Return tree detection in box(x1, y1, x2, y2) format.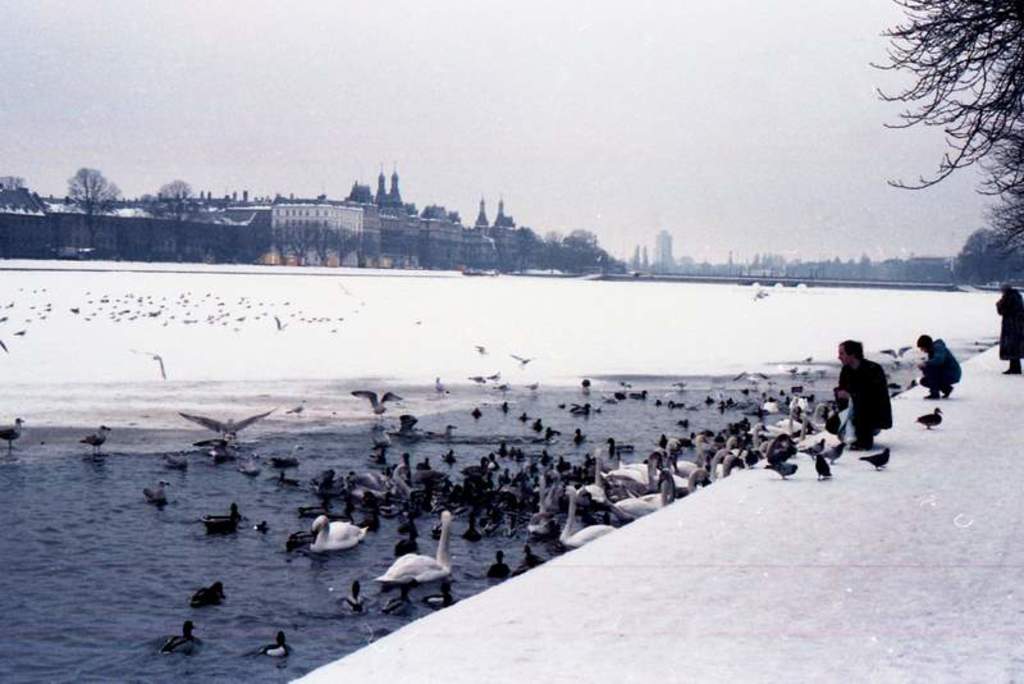
box(63, 161, 114, 250).
